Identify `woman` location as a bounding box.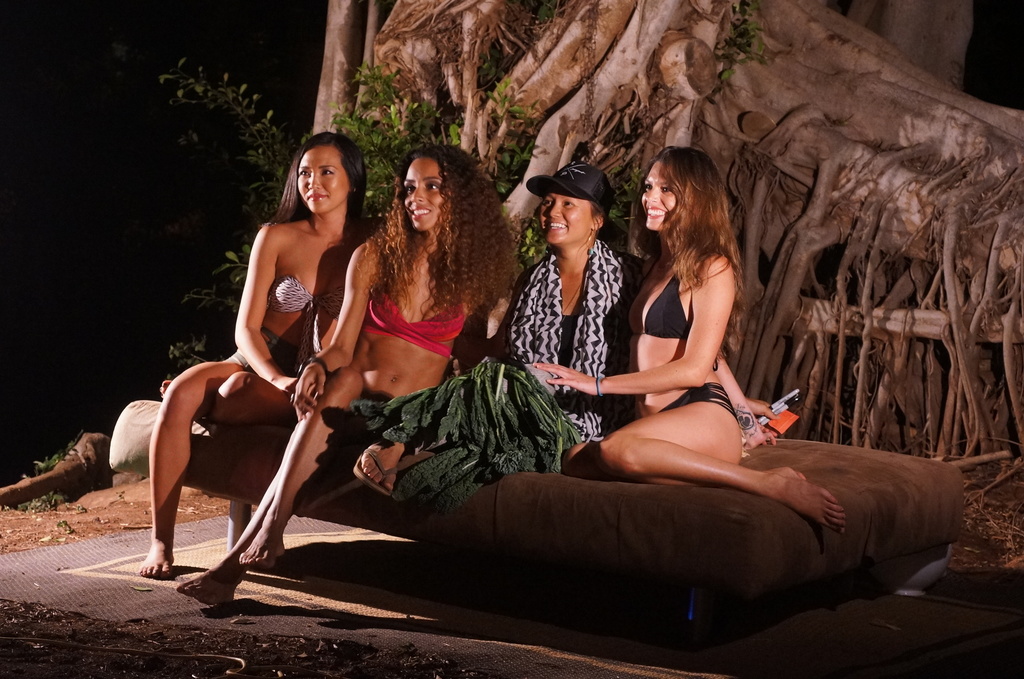
x1=175, y1=138, x2=525, y2=609.
